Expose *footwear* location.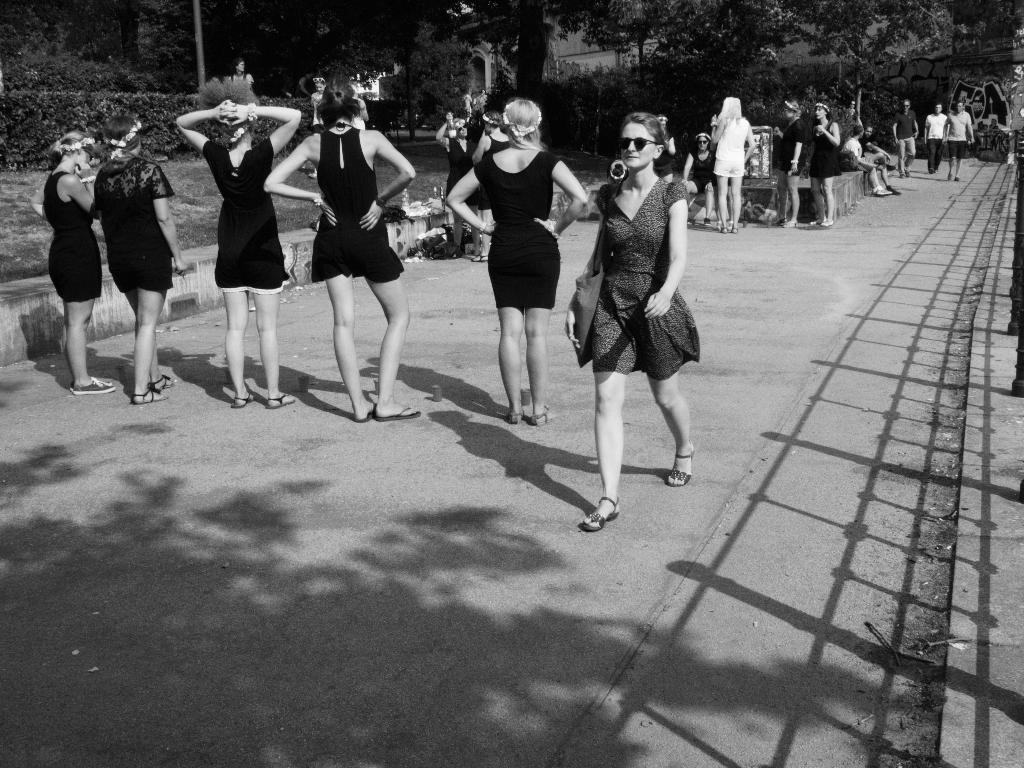
Exposed at <region>69, 376, 120, 394</region>.
